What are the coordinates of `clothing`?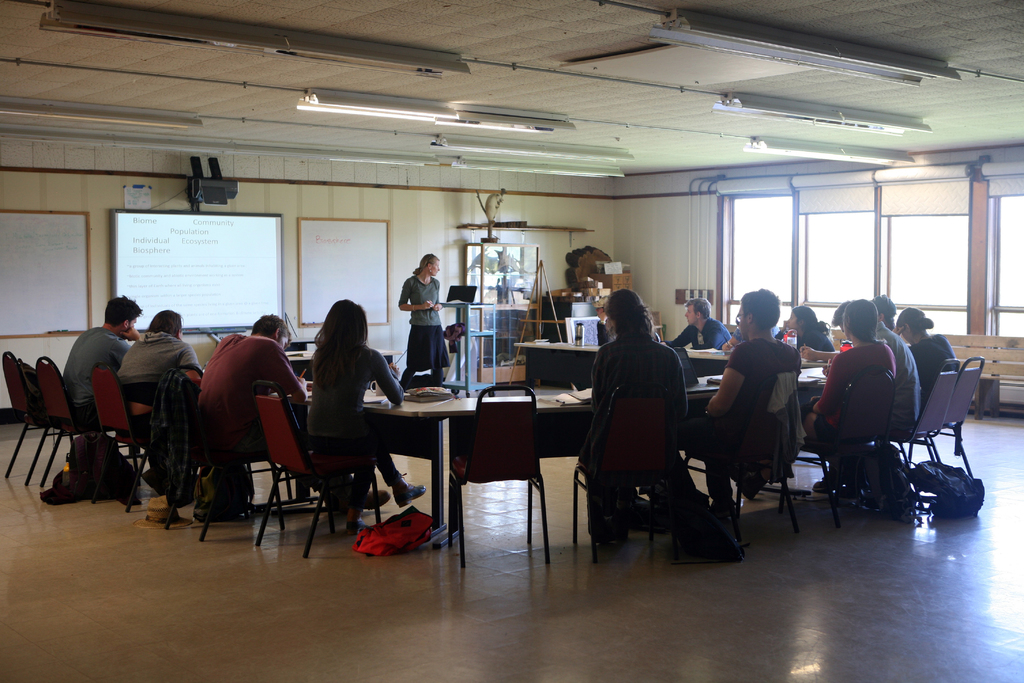
Rect(63, 327, 135, 415).
